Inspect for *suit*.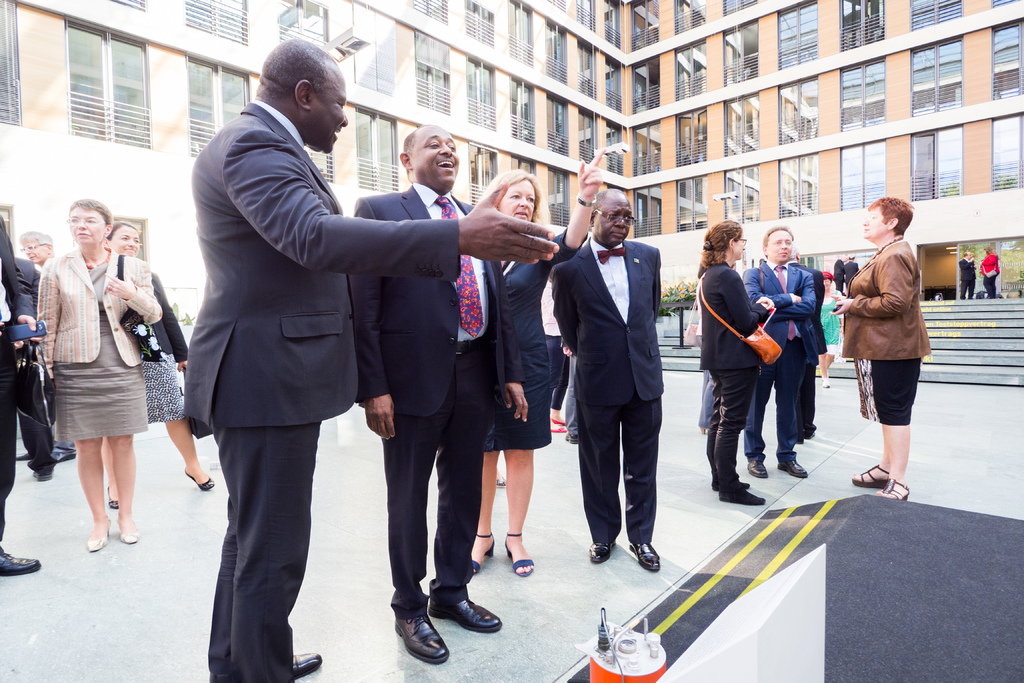
Inspection: 786, 259, 831, 437.
